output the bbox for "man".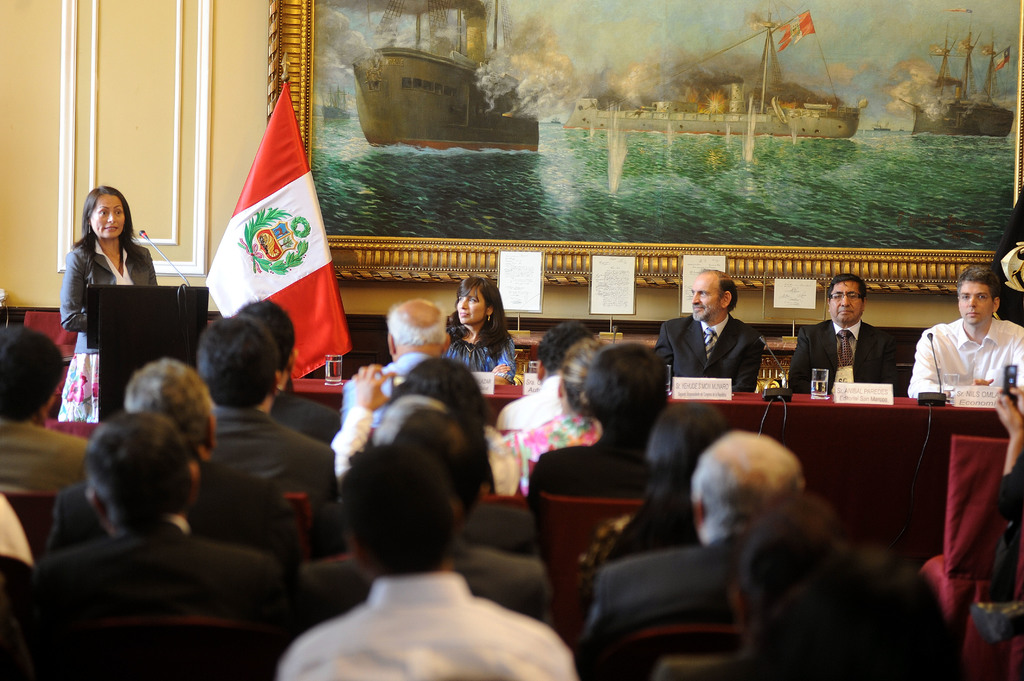
{"left": 913, "top": 276, "right": 1018, "bottom": 416}.
